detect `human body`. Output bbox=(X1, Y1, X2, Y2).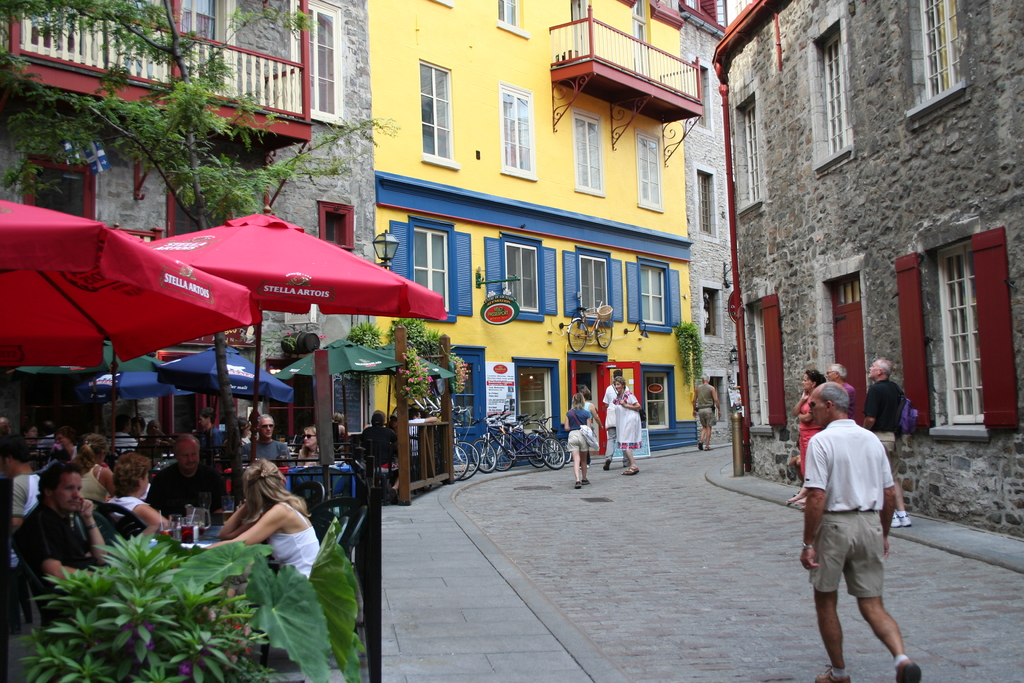
bbox=(790, 392, 828, 513).
